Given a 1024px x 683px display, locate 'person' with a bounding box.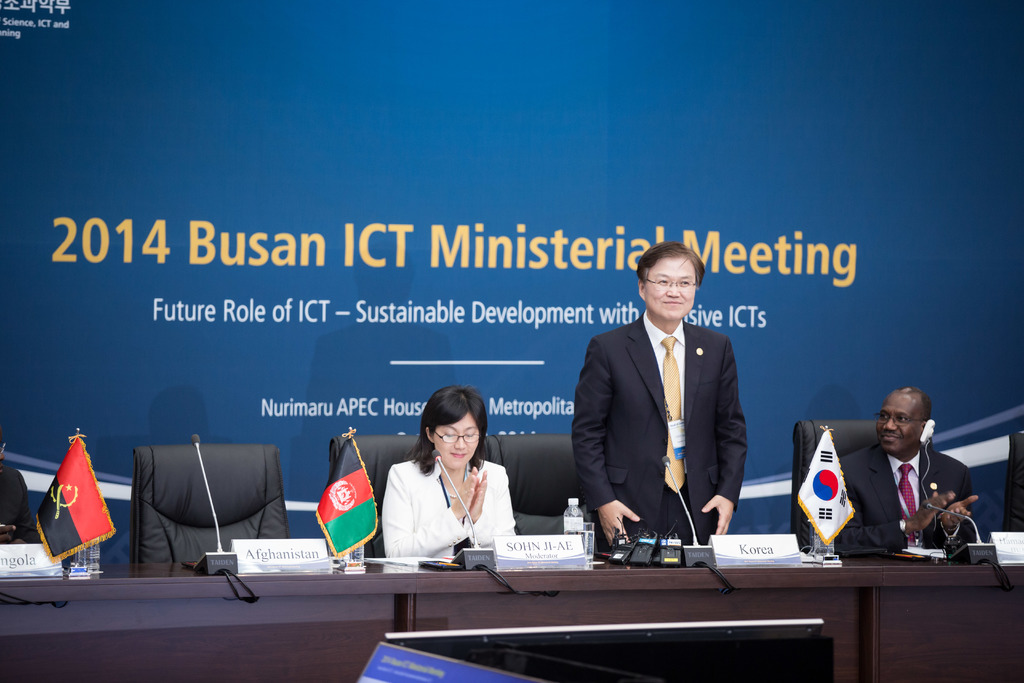
Located: x1=383 y1=383 x2=516 y2=556.
